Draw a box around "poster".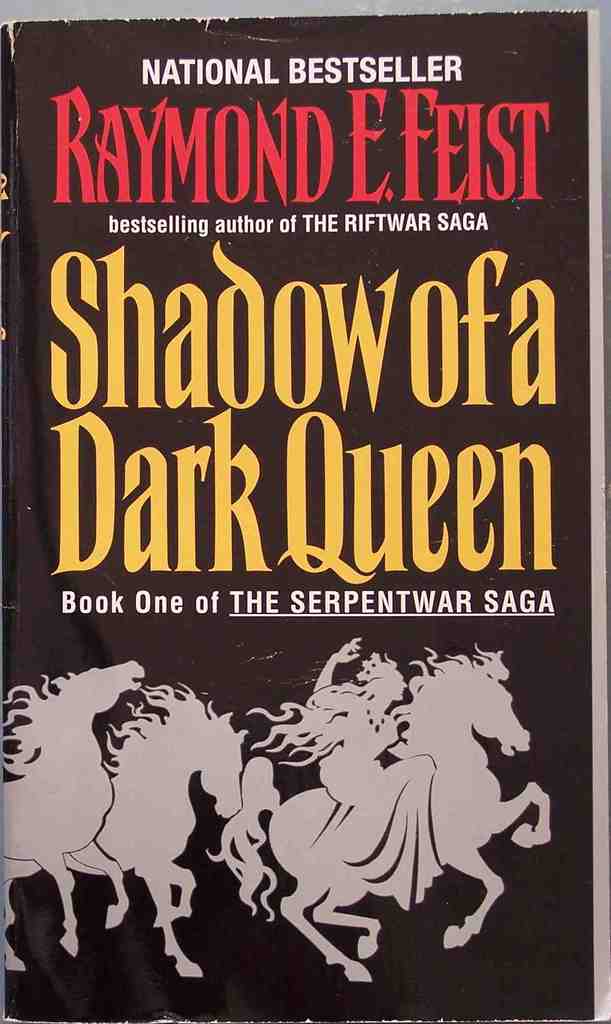
0:0:601:1023.
